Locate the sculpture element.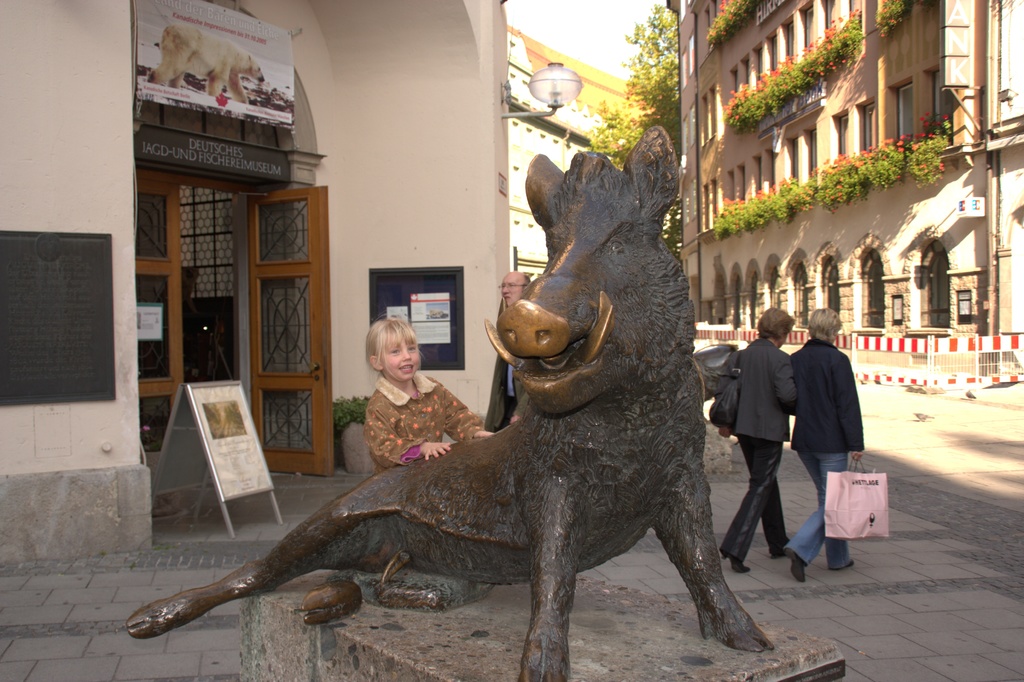
Element bbox: crop(235, 133, 796, 645).
